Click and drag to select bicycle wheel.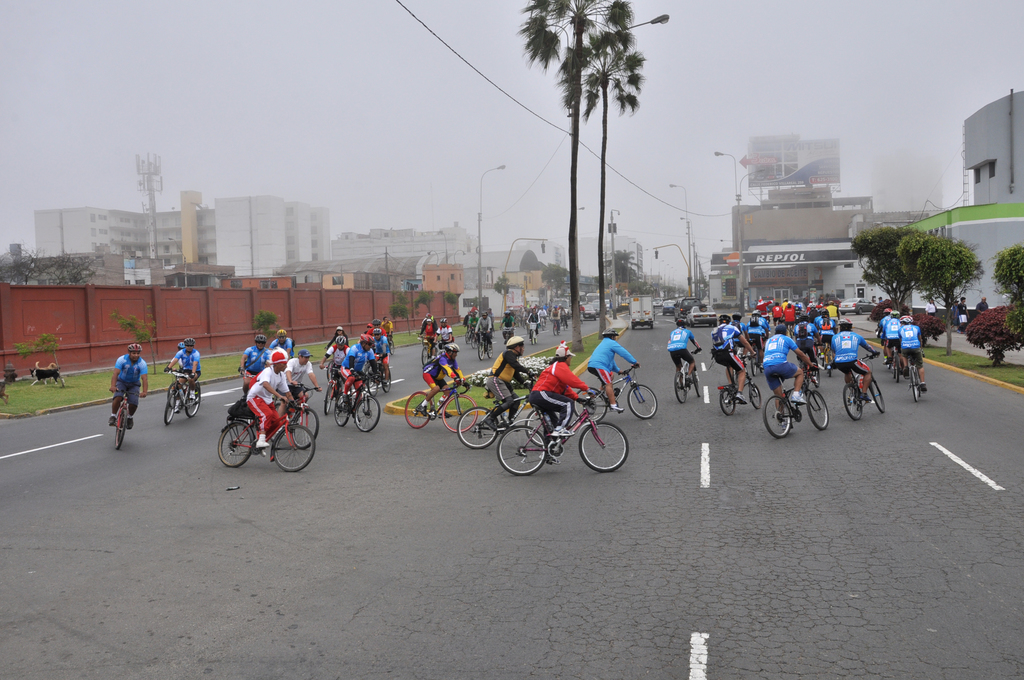
Selection: (left=505, top=334, right=508, bottom=339).
